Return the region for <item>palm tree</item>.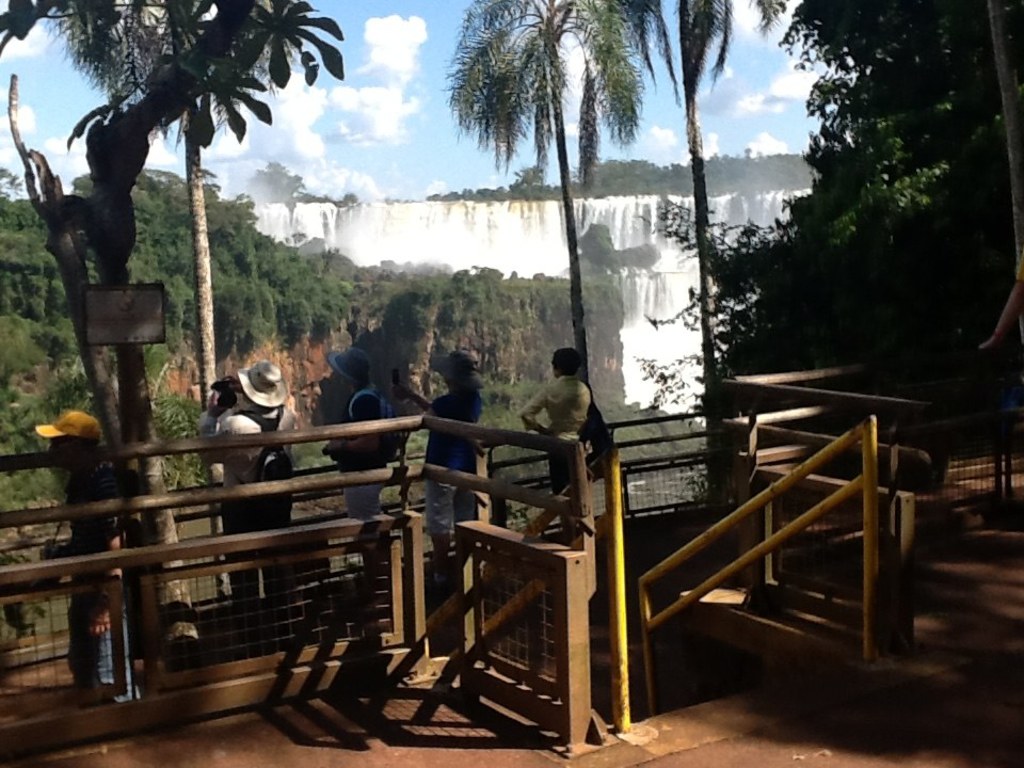
rect(627, 0, 772, 514).
